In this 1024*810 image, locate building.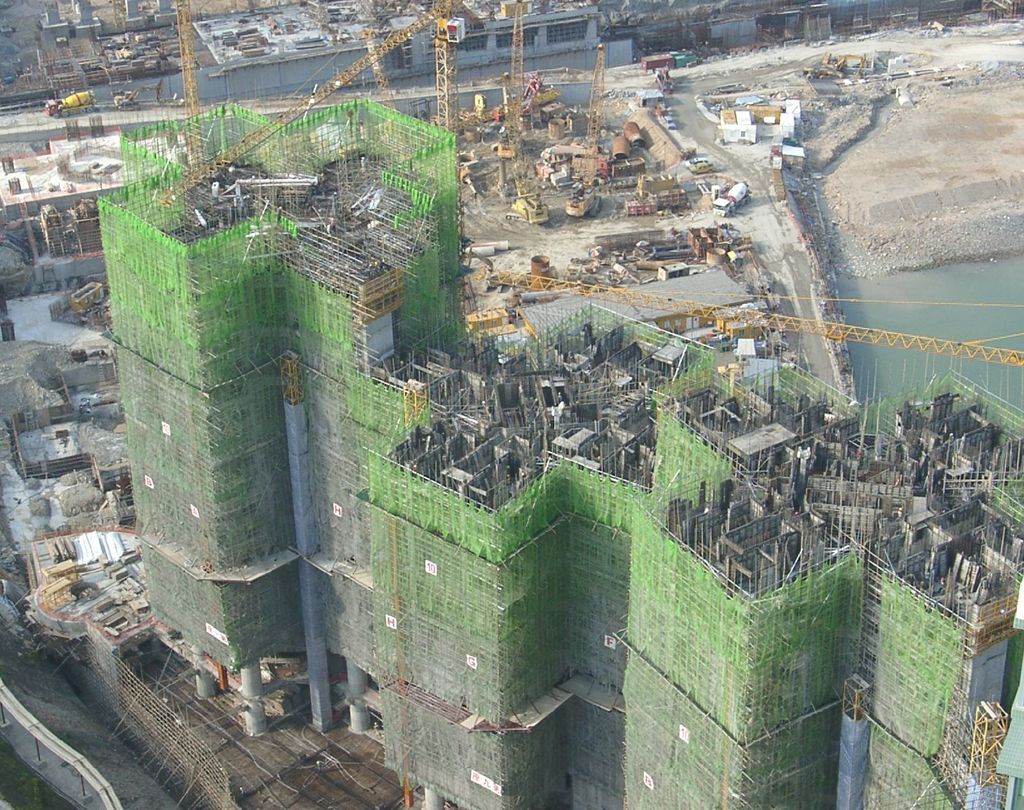
Bounding box: 0 126 182 258.
